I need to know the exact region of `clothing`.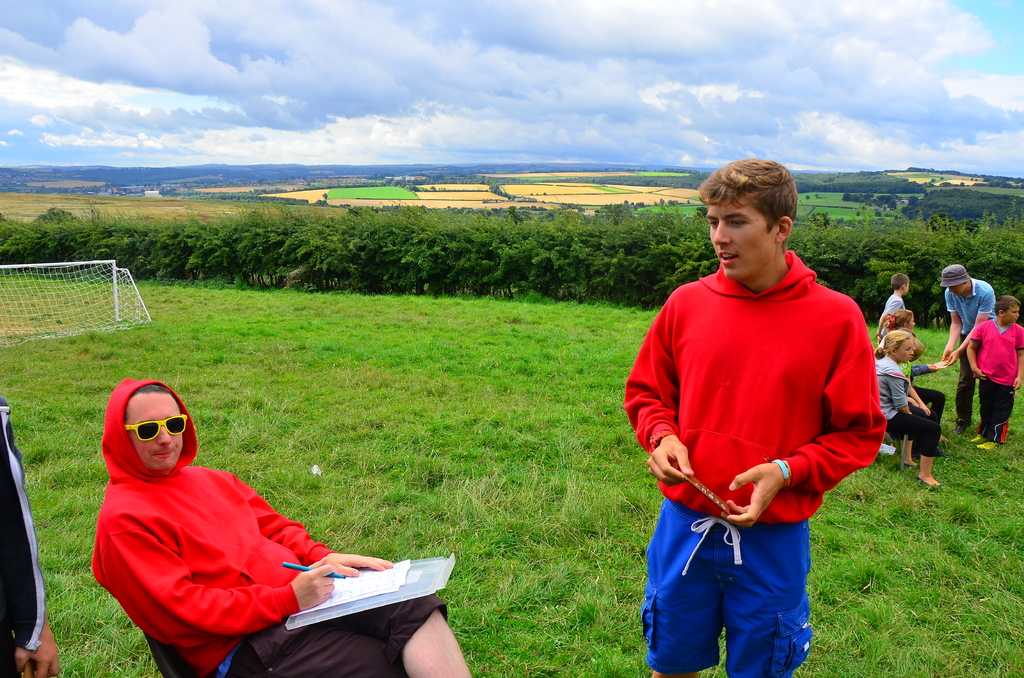
Region: 890:297:906:311.
